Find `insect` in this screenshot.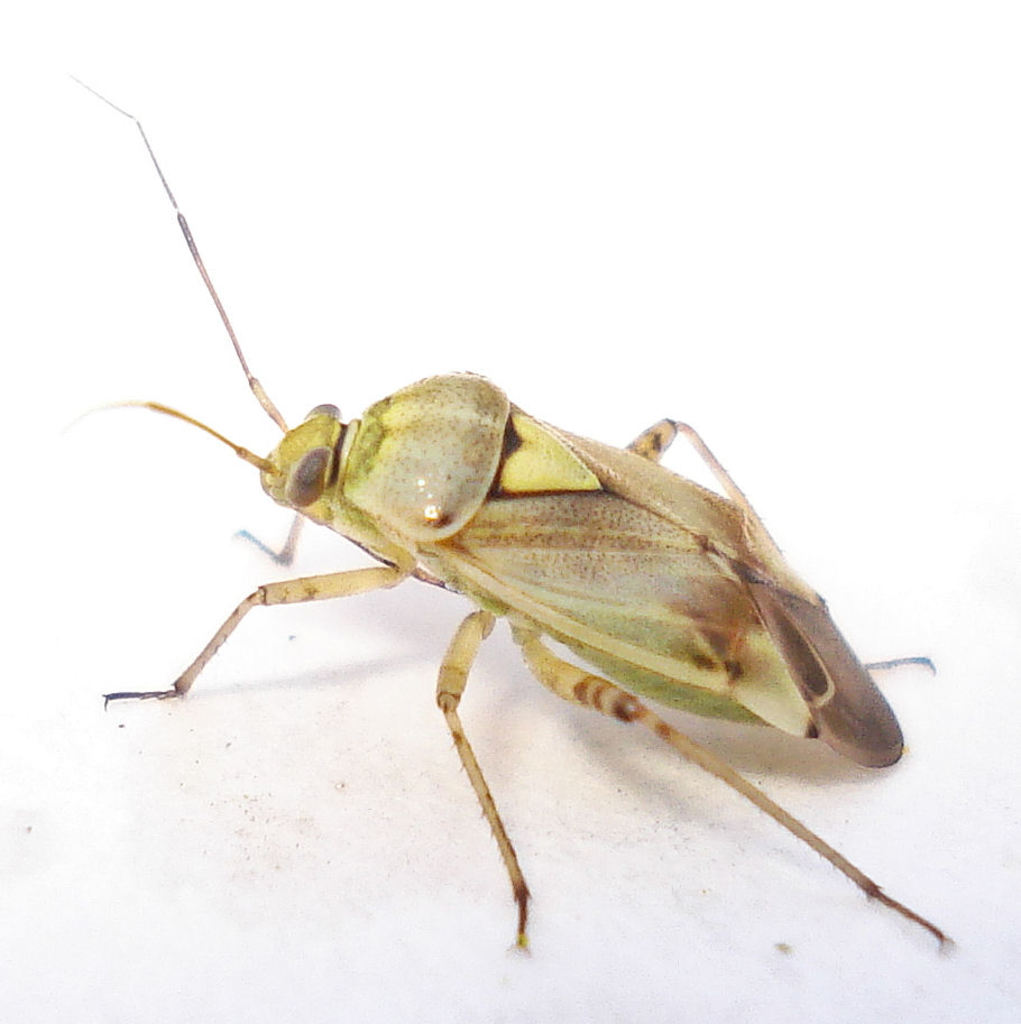
The bounding box for `insect` is box(74, 75, 956, 958).
